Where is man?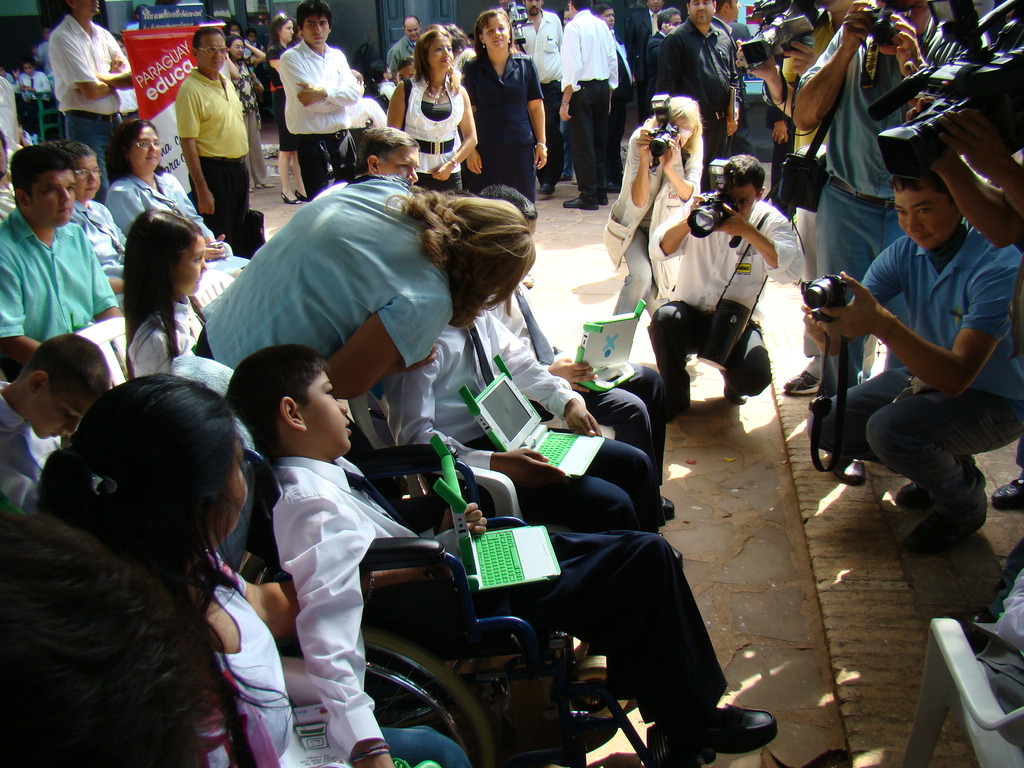
x1=557 y1=0 x2=620 y2=209.
